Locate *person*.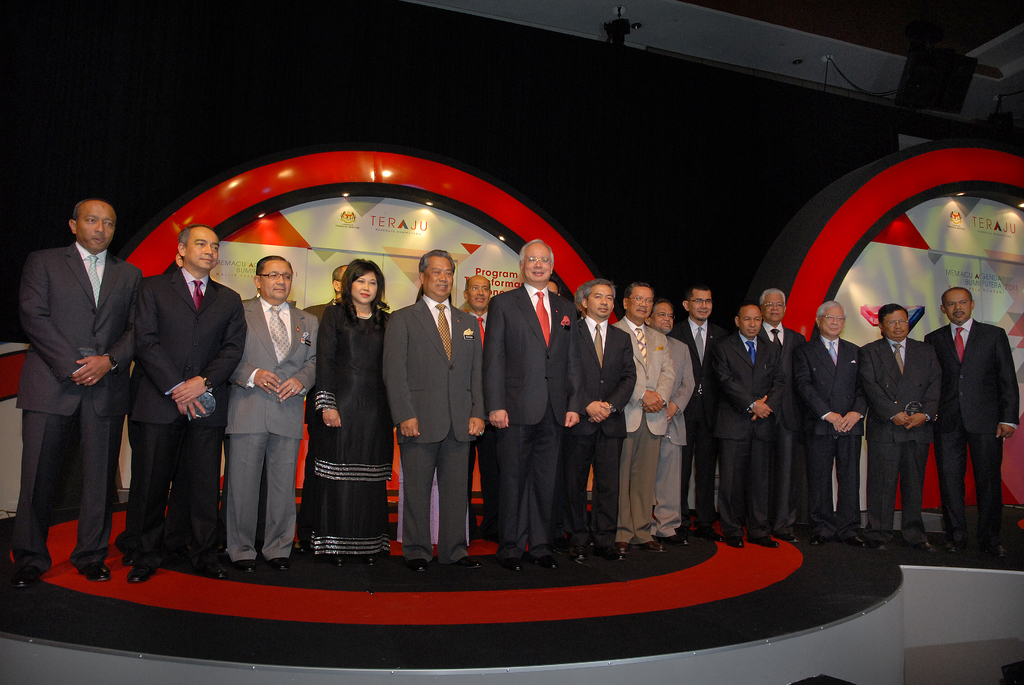
Bounding box: region(669, 281, 733, 543).
